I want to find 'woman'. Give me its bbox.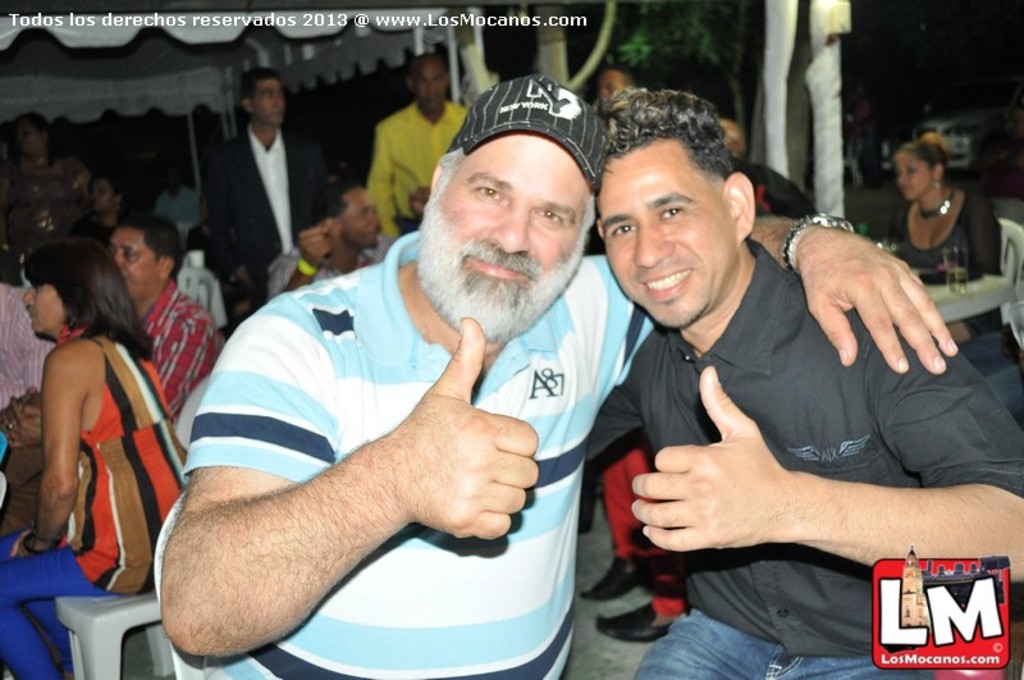
crop(0, 110, 86, 292).
